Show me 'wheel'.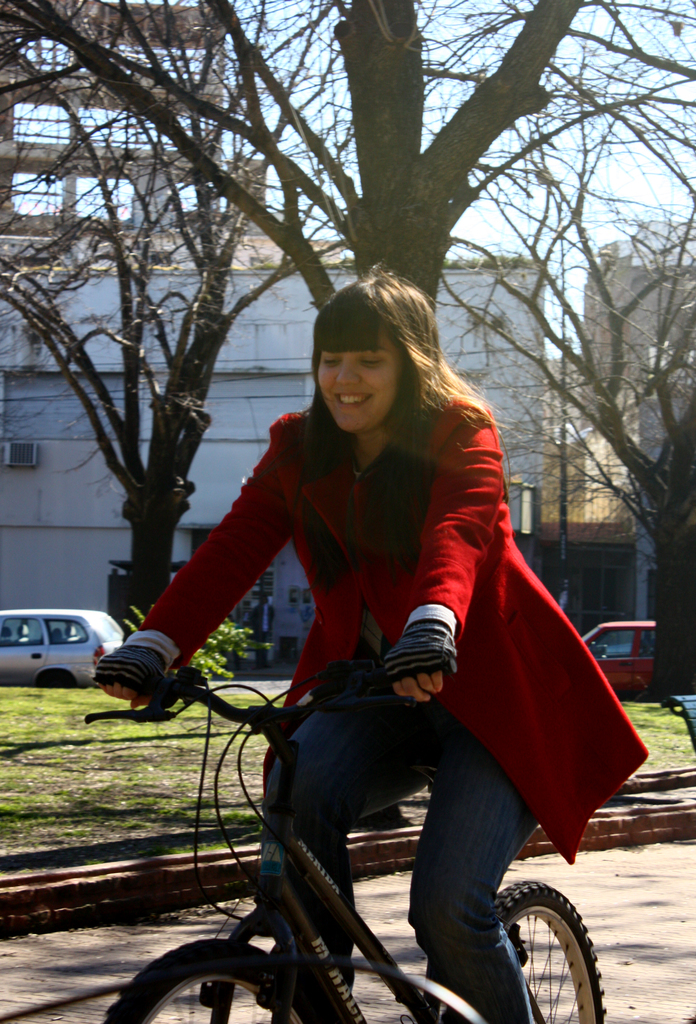
'wheel' is here: (x1=35, y1=672, x2=78, y2=691).
